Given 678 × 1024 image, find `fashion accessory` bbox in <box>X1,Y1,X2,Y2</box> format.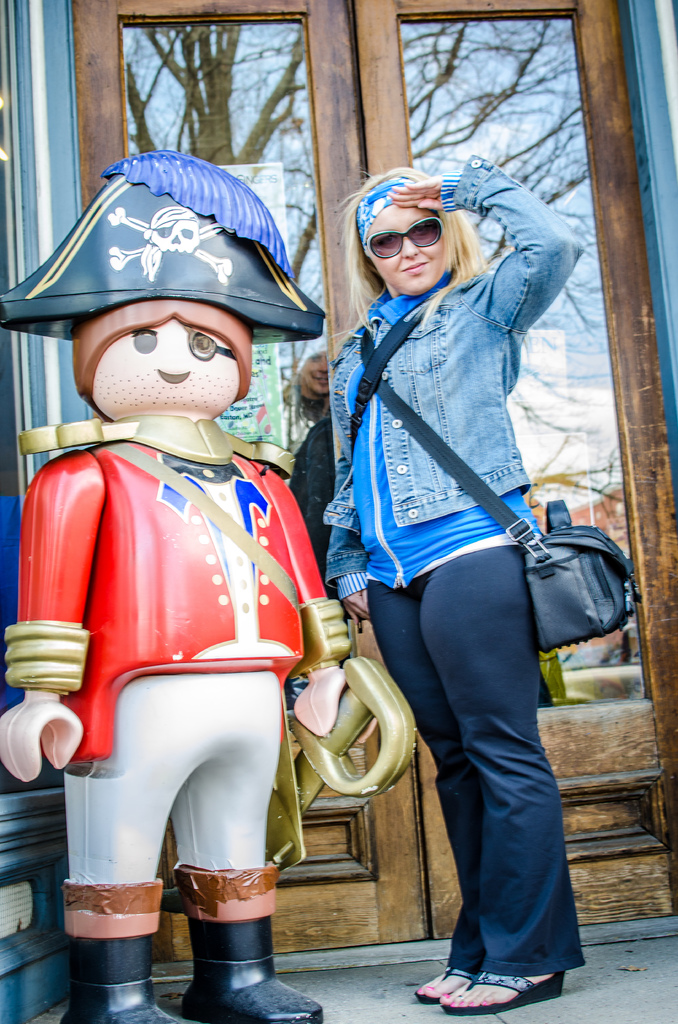
<box>0,152,334,346</box>.
